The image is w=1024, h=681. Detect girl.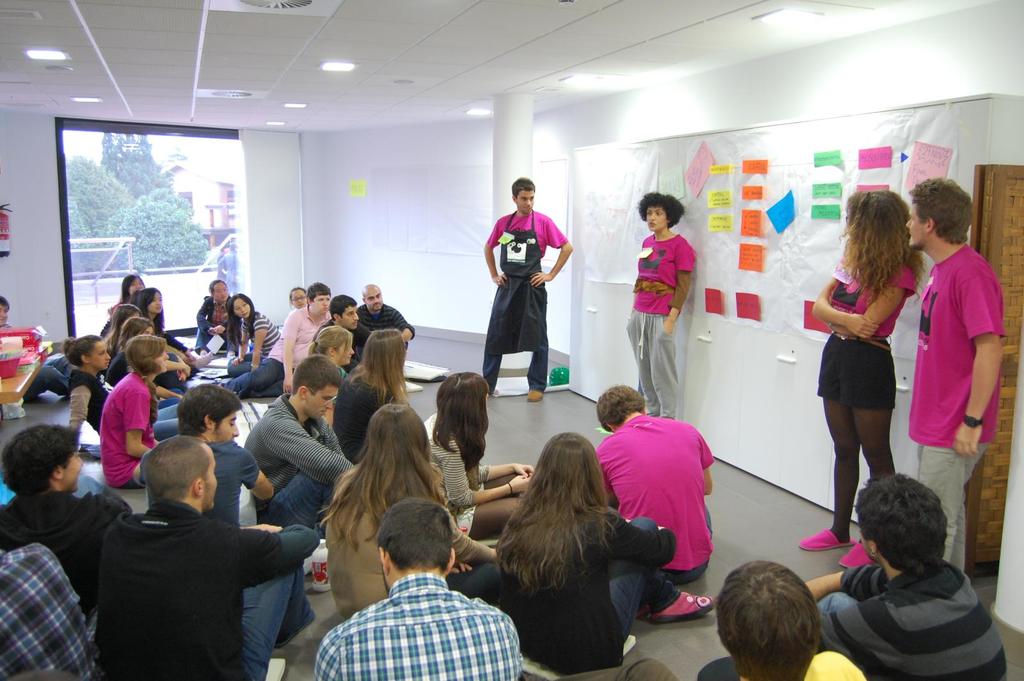
Detection: {"left": 96, "top": 339, "right": 192, "bottom": 491}.
